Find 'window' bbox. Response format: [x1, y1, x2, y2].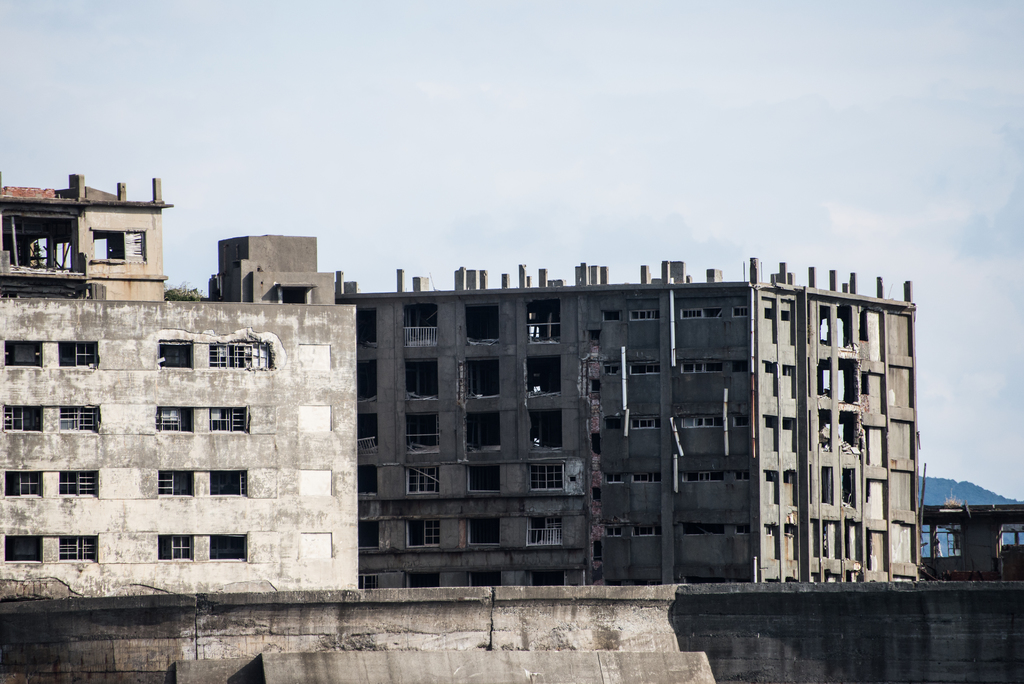
[472, 519, 500, 547].
